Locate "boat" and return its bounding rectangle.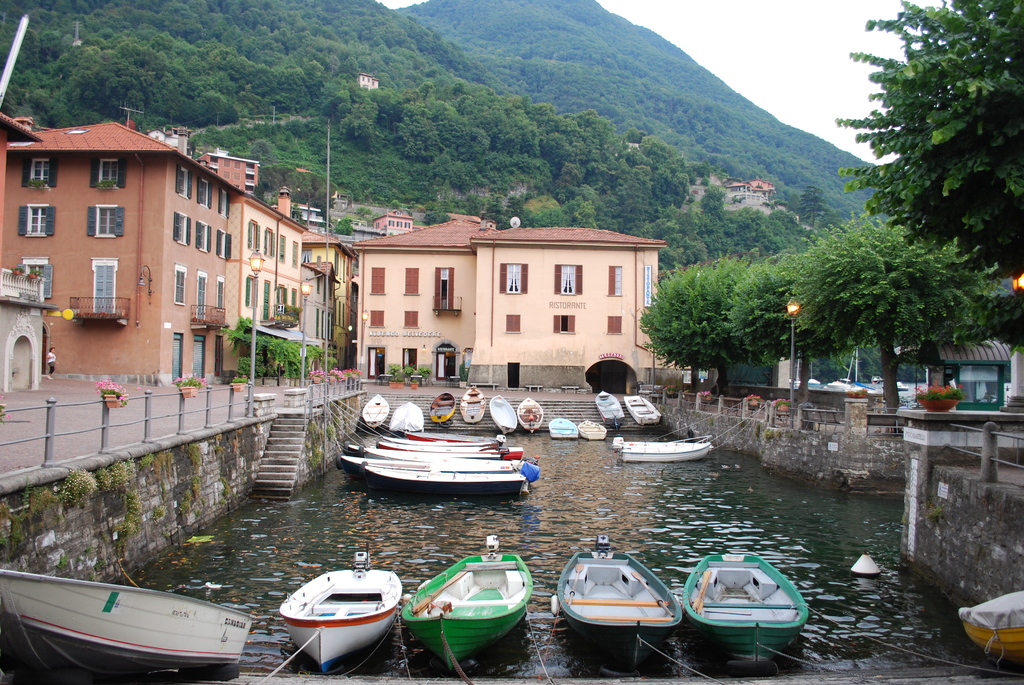
[0,570,256,681].
